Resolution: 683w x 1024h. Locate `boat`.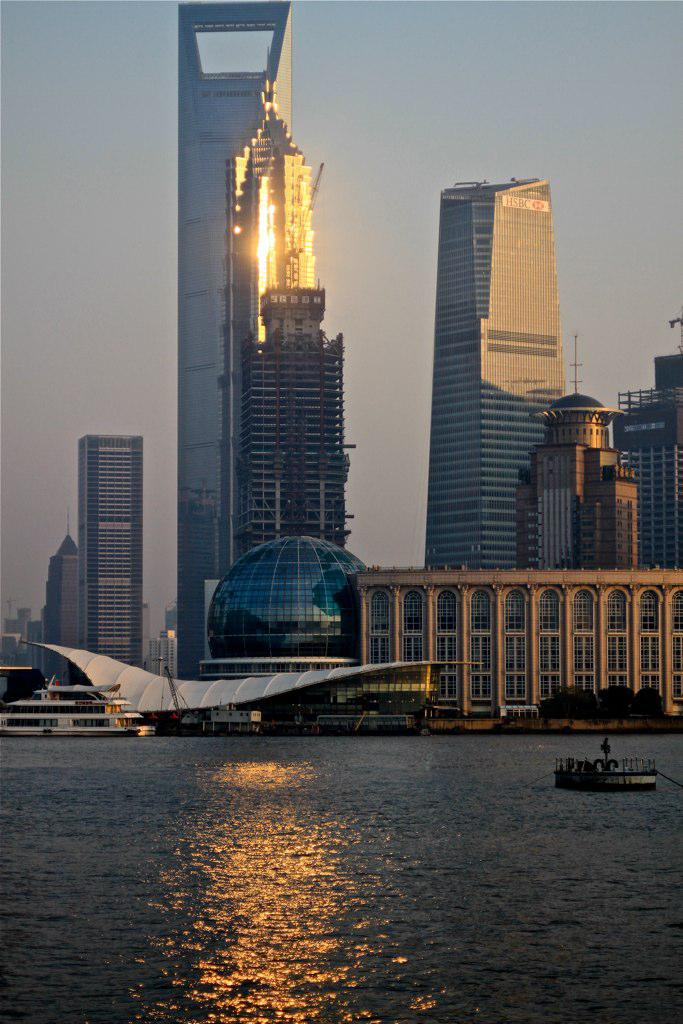
select_region(554, 742, 665, 799).
